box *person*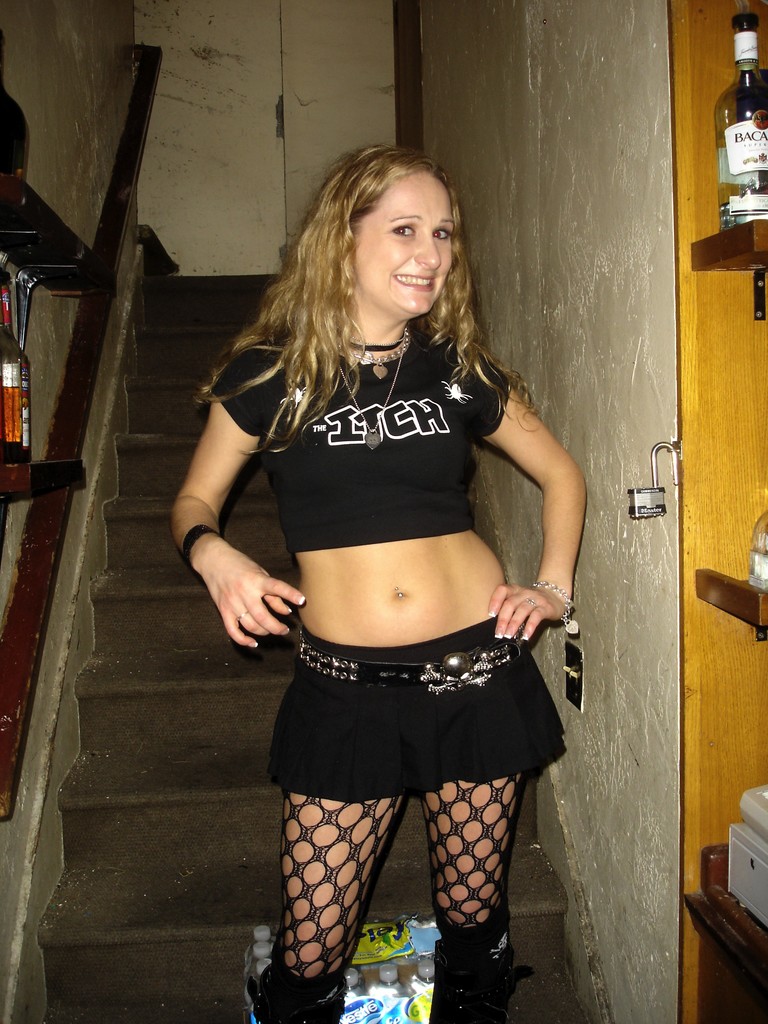
pyautogui.locateOnScreen(188, 111, 595, 1023)
